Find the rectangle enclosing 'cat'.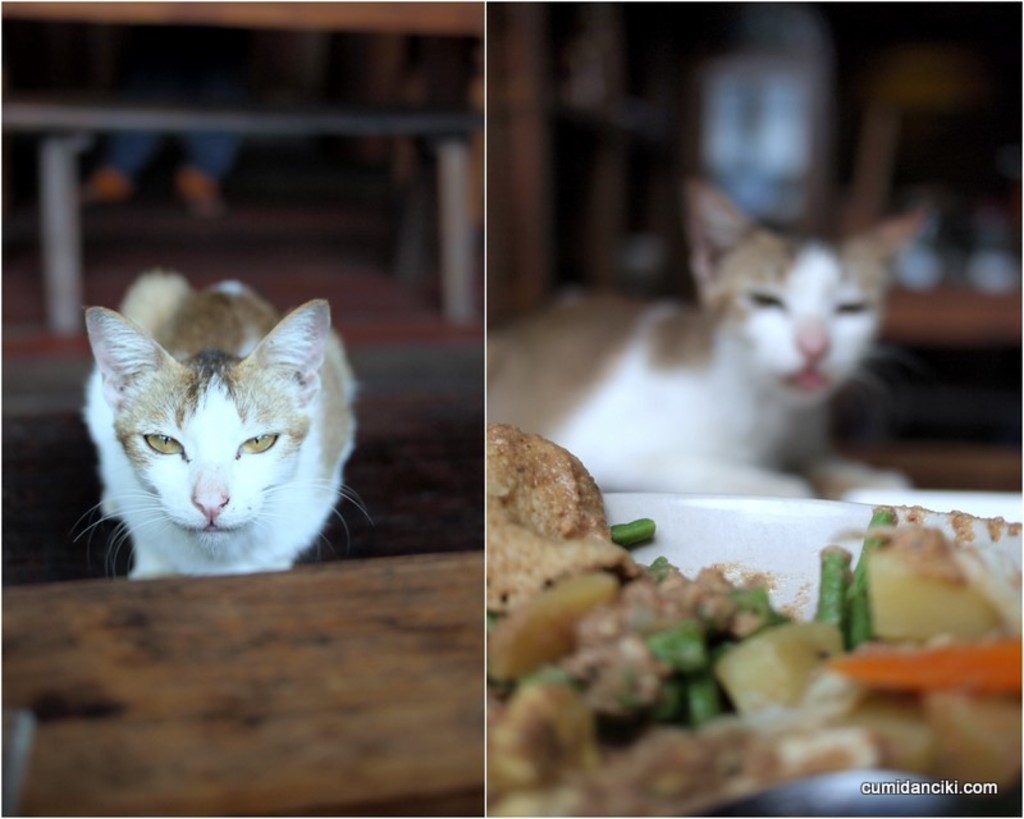
rect(54, 267, 370, 589).
